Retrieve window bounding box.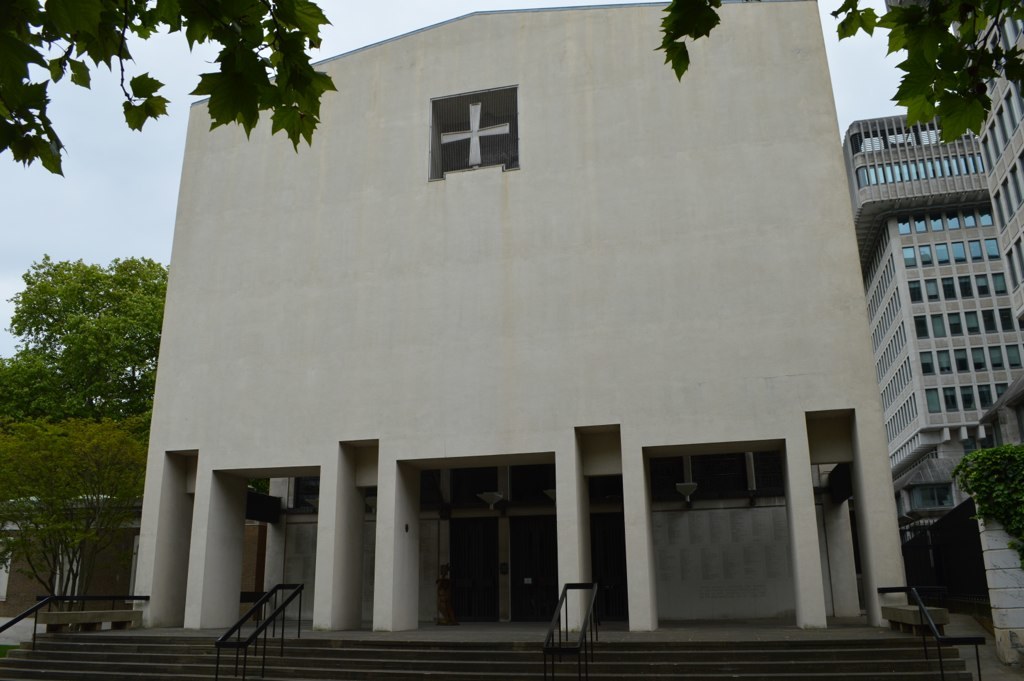
Bounding box: BBox(941, 387, 959, 417).
